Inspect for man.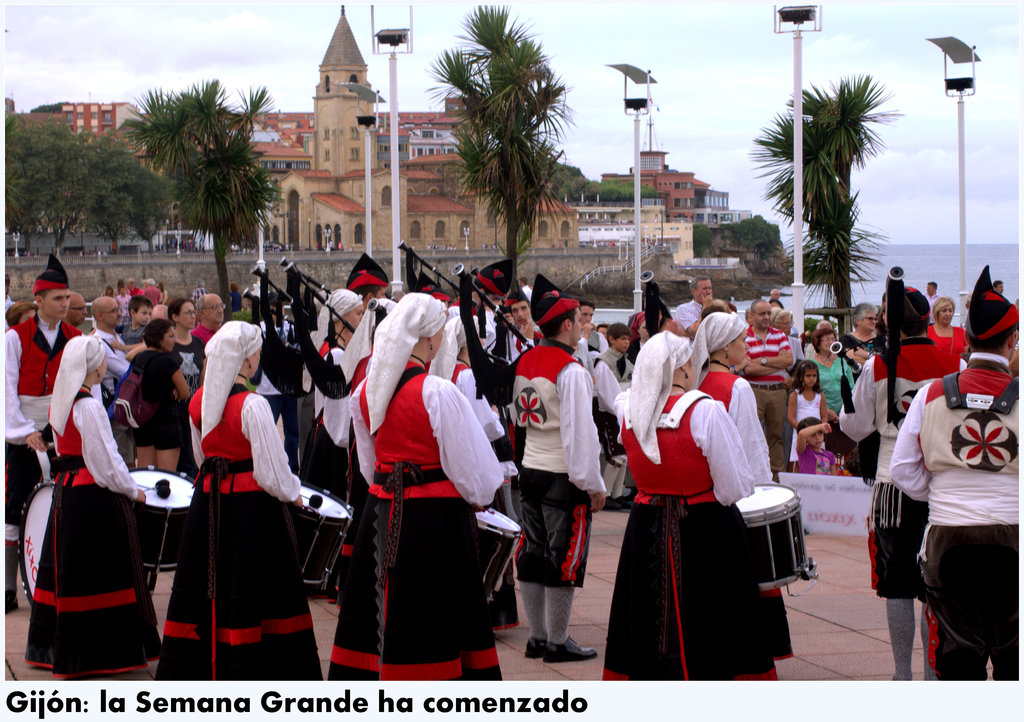
Inspection: x1=580, y1=301, x2=613, y2=373.
